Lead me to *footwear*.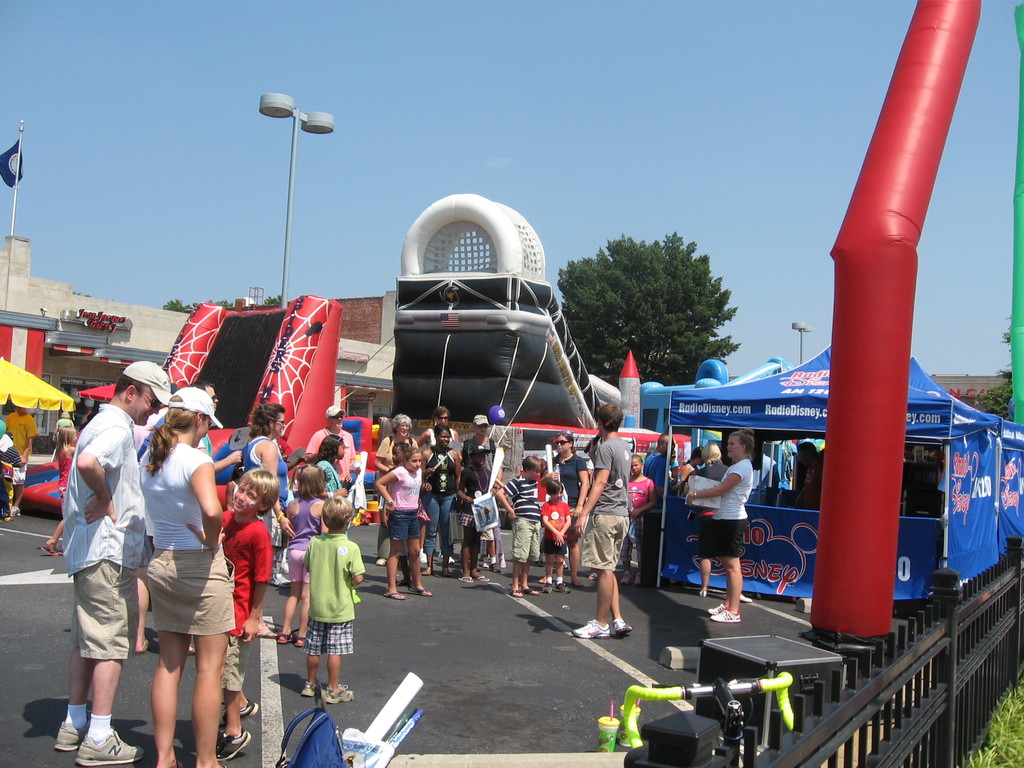
Lead to BBox(423, 567, 432, 575).
